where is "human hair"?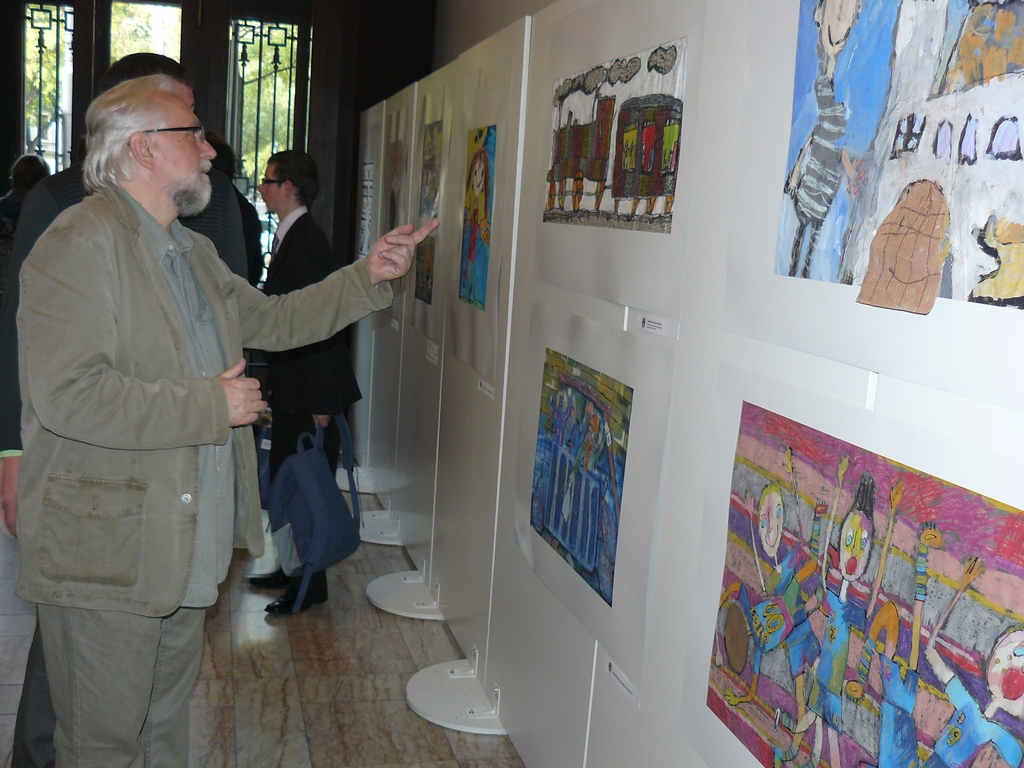
<bbox>849, 474, 876, 531</bbox>.
